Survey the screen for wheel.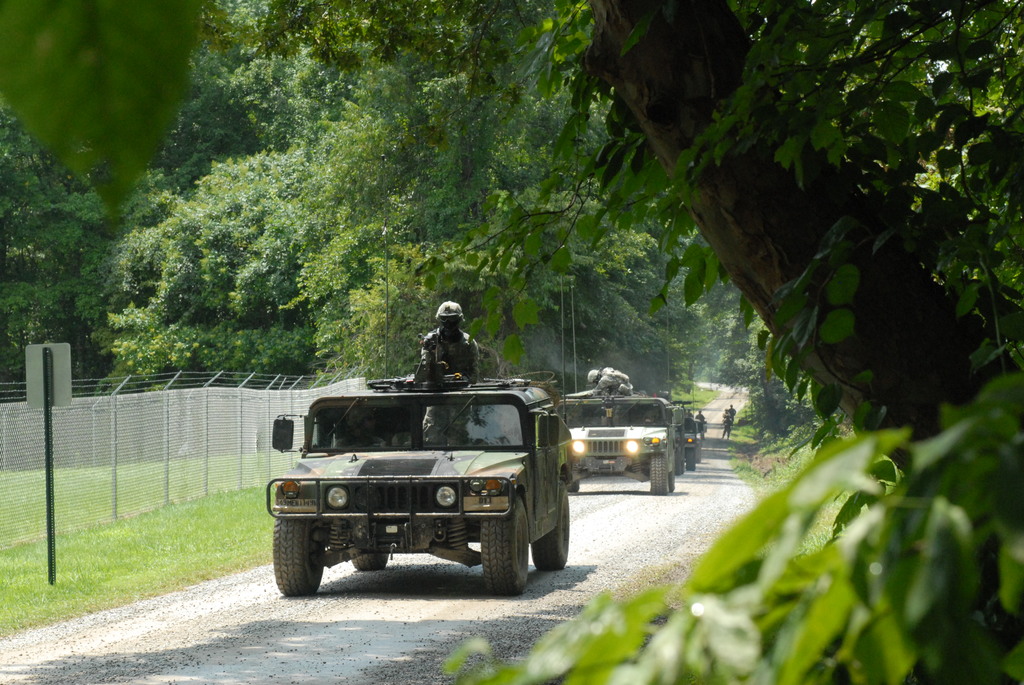
Survey found: (x1=669, y1=452, x2=673, y2=492).
